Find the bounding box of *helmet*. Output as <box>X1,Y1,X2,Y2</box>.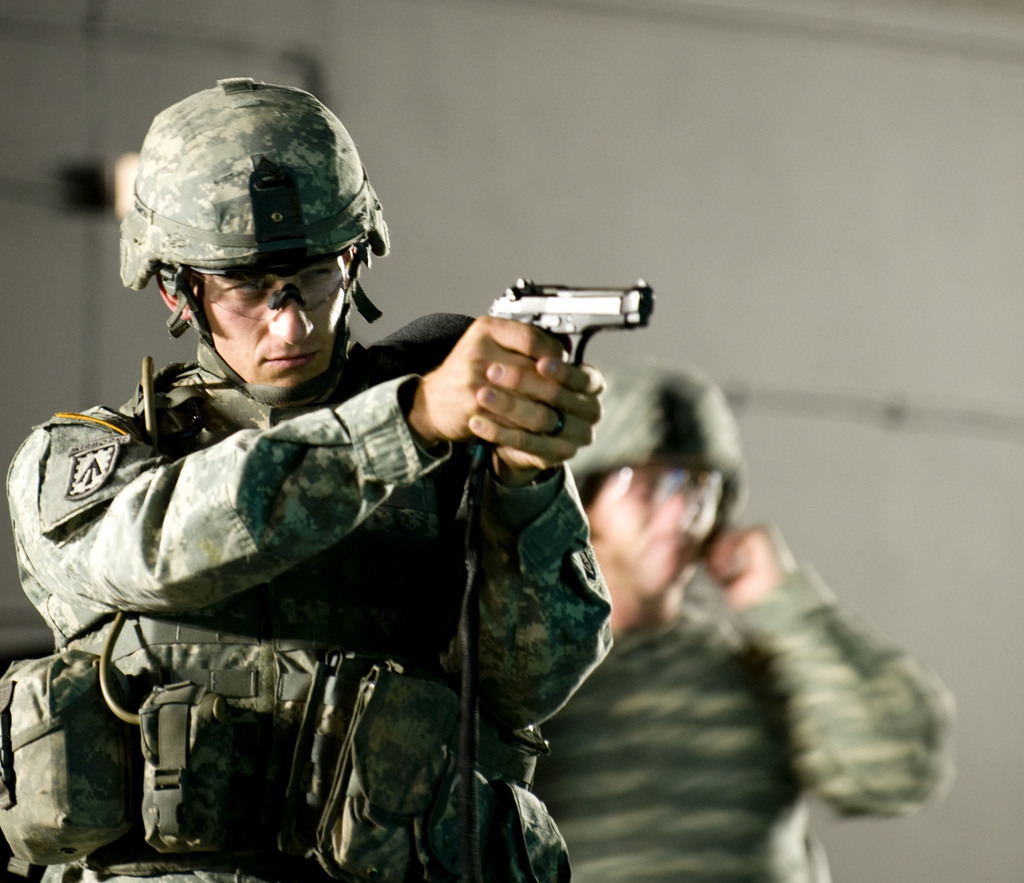
<box>113,79,394,282</box>.
